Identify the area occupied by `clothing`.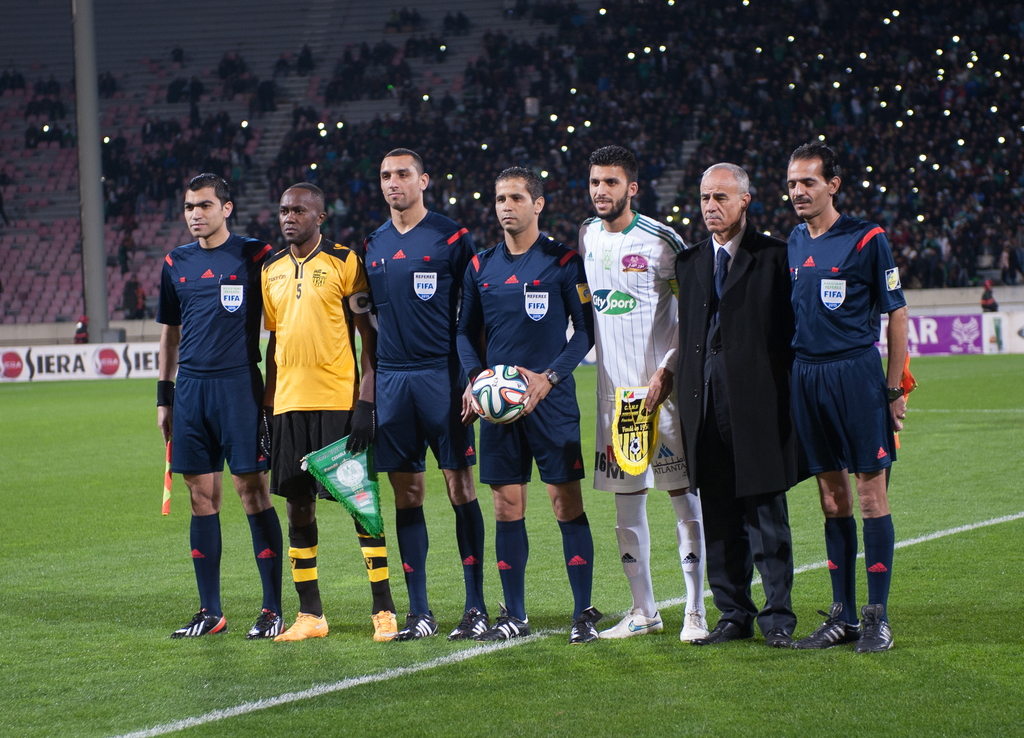
Area: Rect(573, 209, 707, 619).
